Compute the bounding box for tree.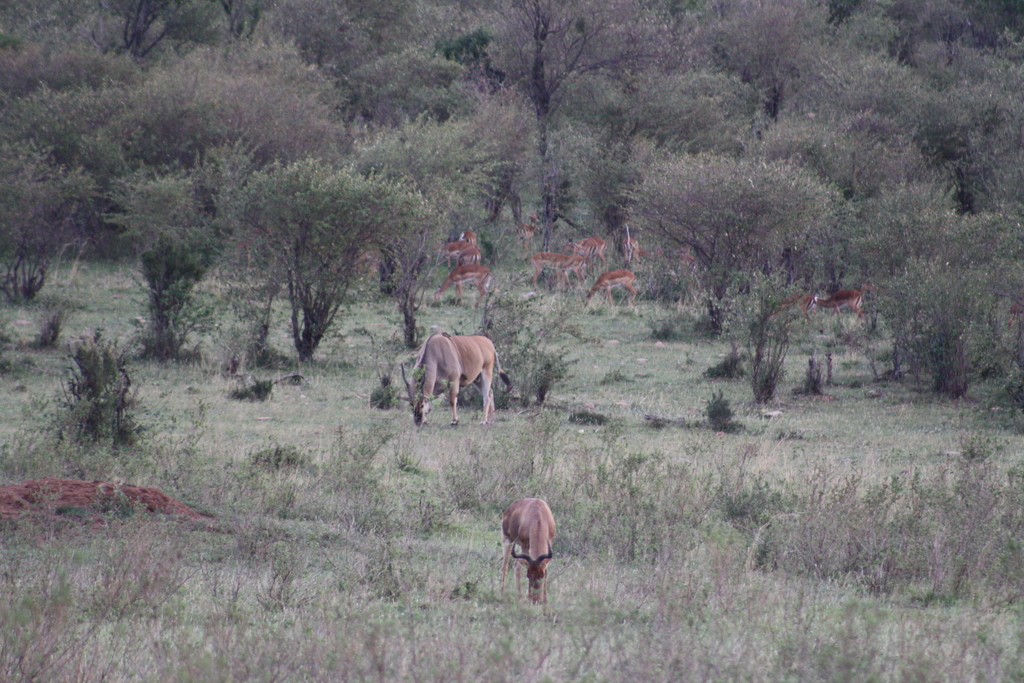
locate(631, 149, 836, 345).
